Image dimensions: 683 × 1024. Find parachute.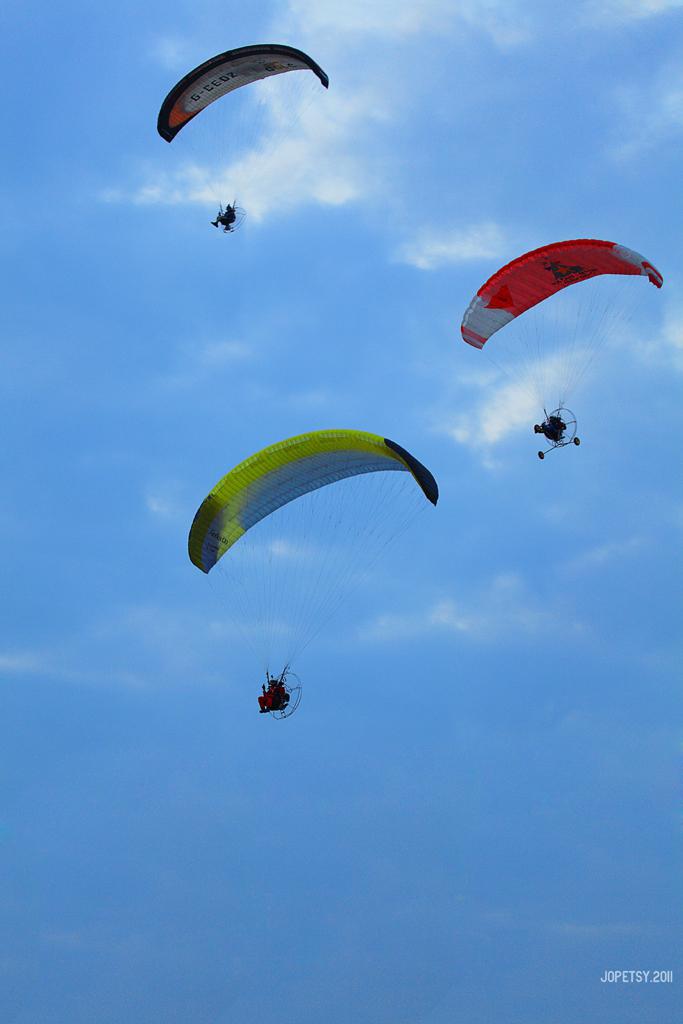
select_region(155, 40, 329, 235).
